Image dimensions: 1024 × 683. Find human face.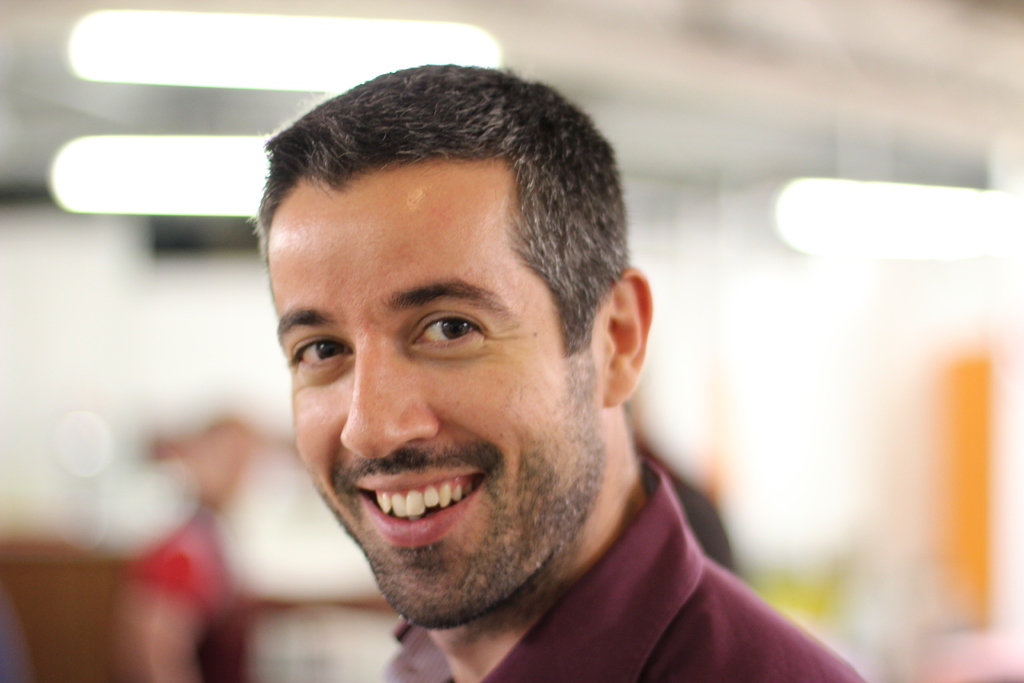
left=268, top=167, right=601, bottom=626.
